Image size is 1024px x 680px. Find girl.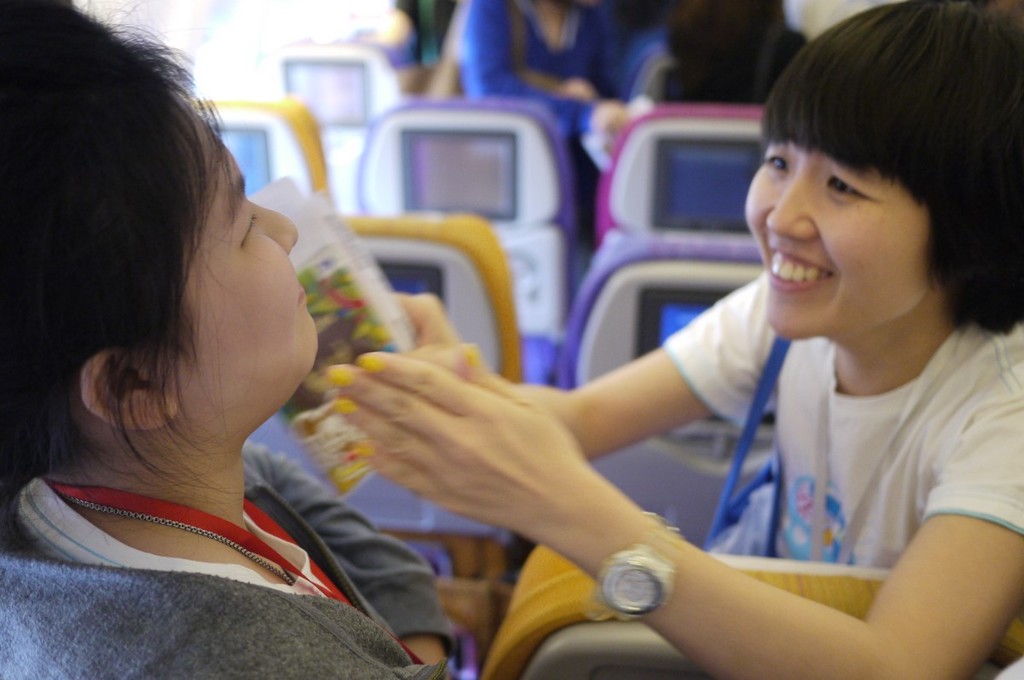
329,0,1023,679.
